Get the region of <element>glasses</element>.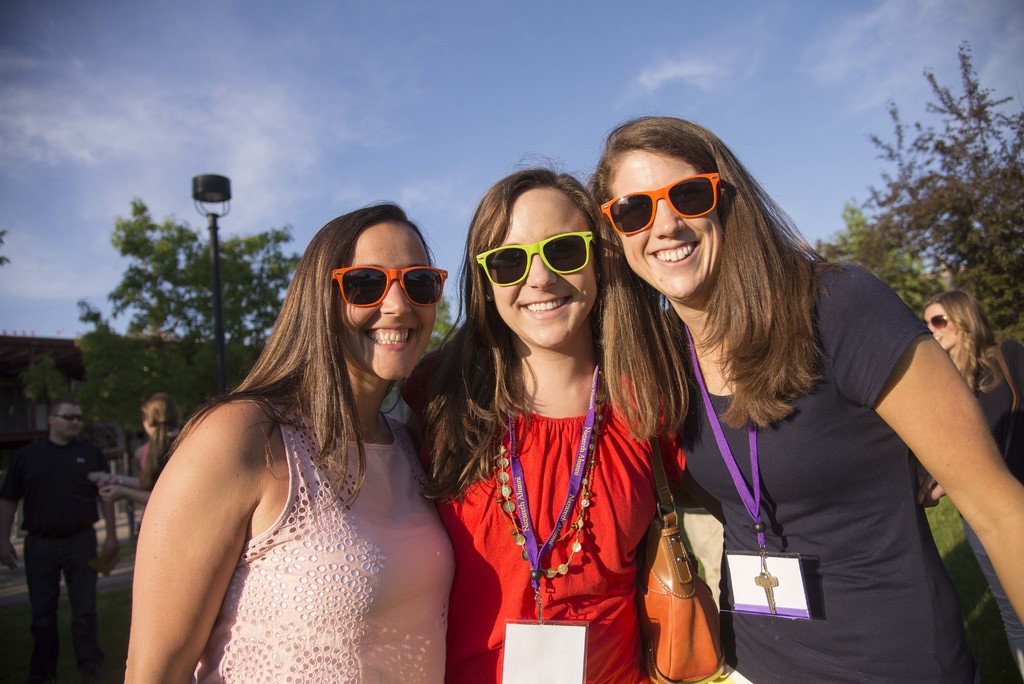
crop(470, 233, 596, 289).
